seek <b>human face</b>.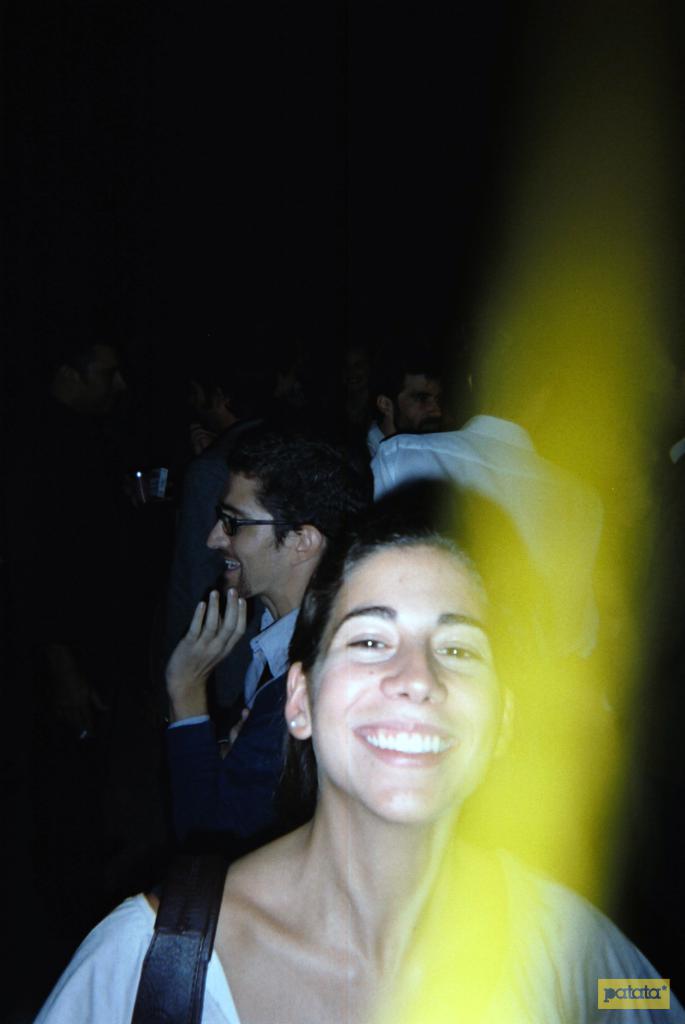
bbox(314, 547, 503, 829).
